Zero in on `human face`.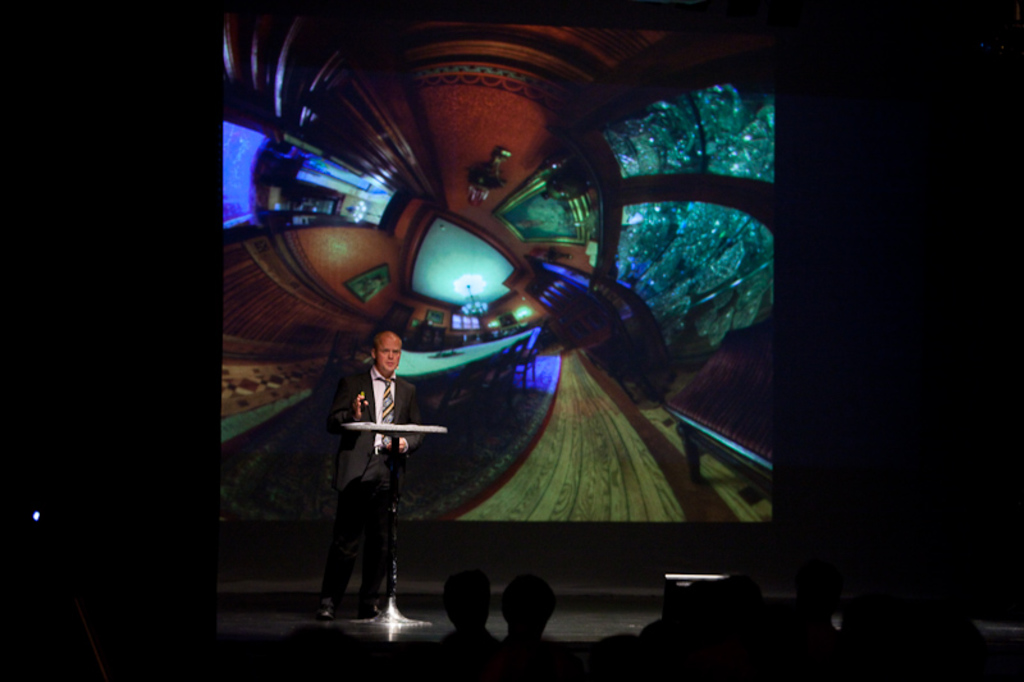
Zeroed in: bbox=(375, 337, 399, 372).
